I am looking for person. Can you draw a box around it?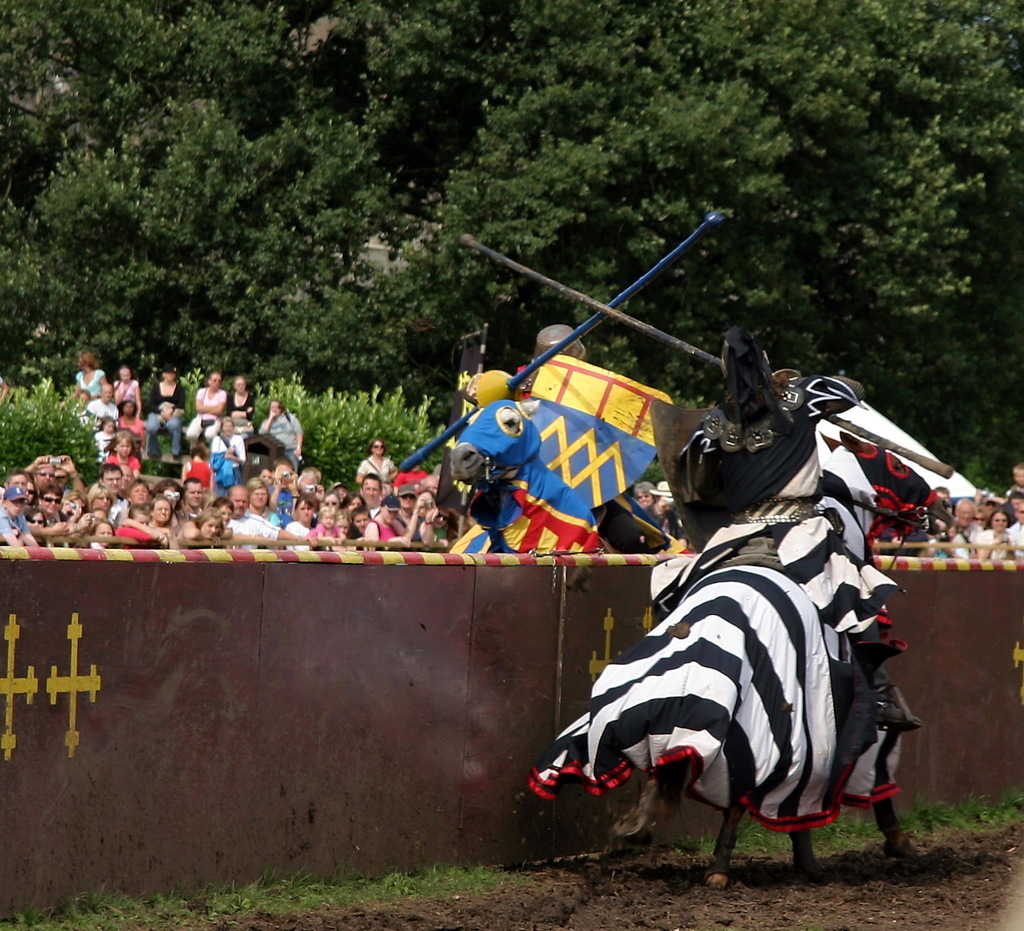
Sure, the bounding box is <box>145,364,190,463</box>.
